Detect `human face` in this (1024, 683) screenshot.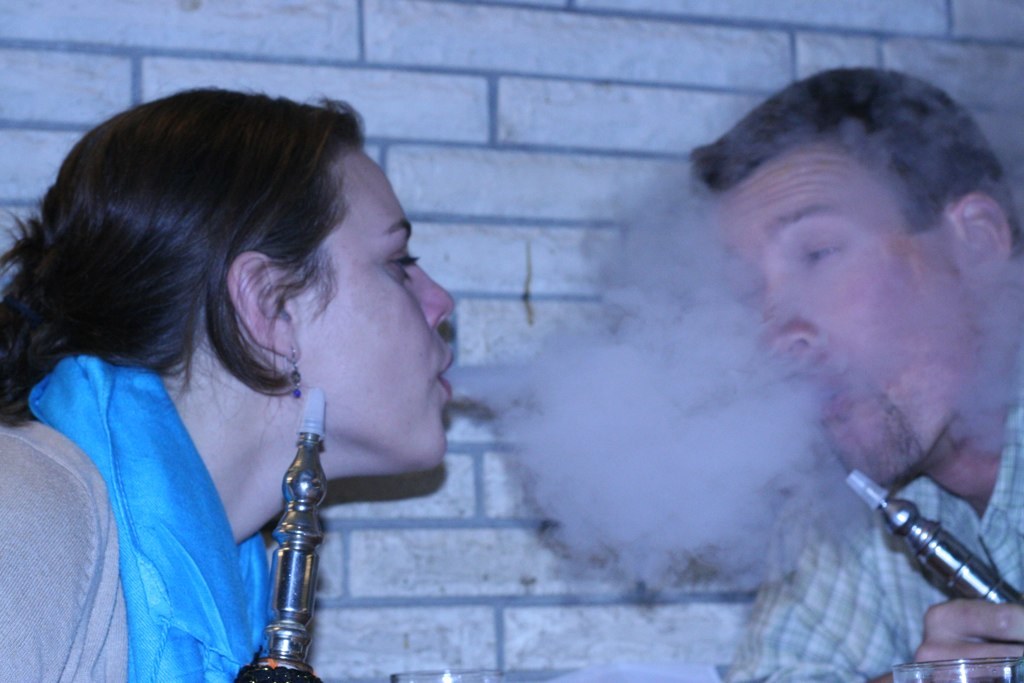
Detection: <bbox>707, 139, 972, 483</bbox>.
